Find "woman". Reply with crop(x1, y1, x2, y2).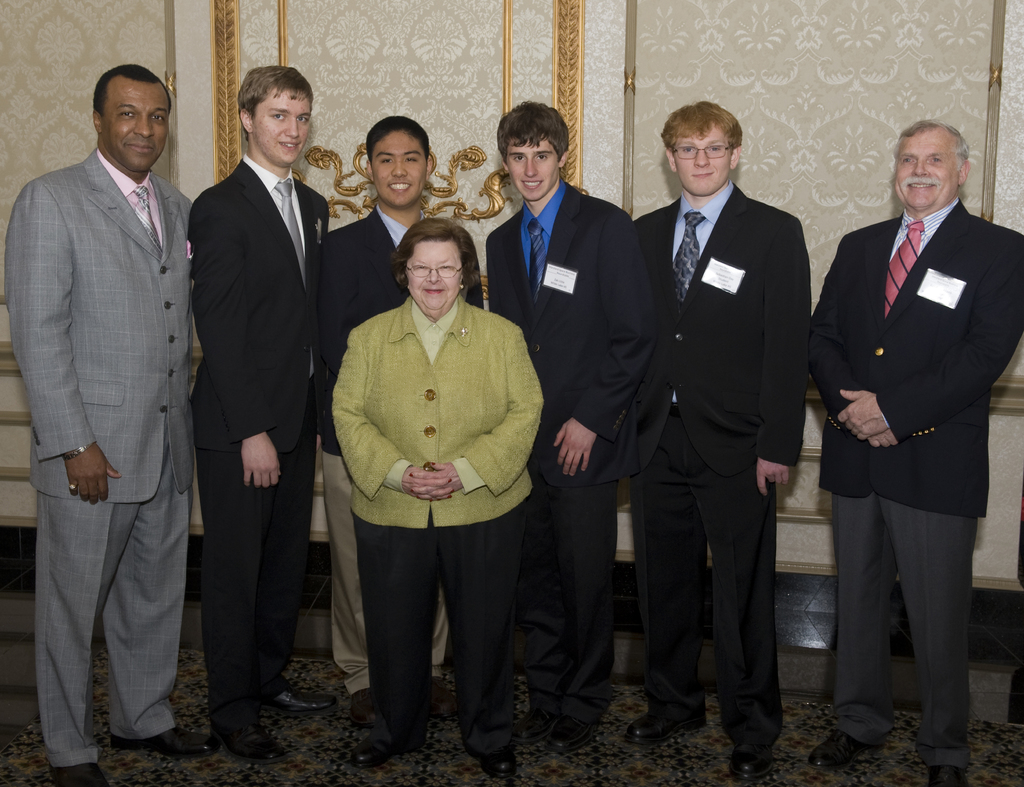
crop(331, 218, 543, 775).
